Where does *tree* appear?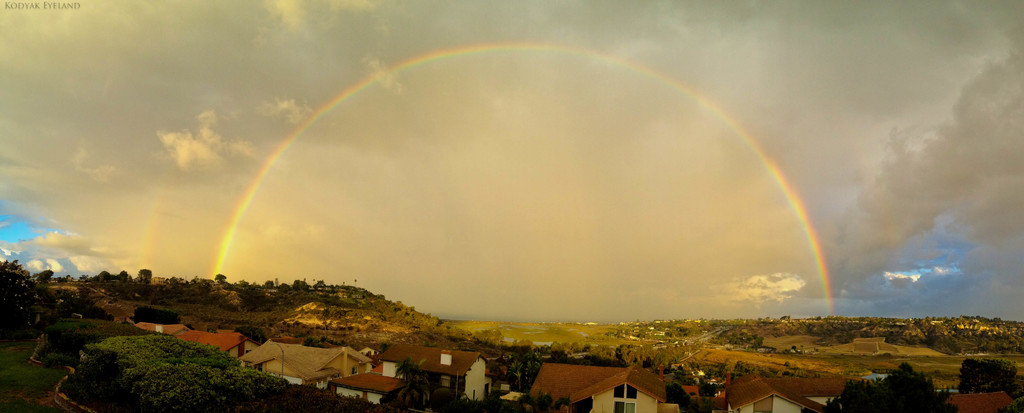
Appears at BBox(385, 348, 461, 412).
